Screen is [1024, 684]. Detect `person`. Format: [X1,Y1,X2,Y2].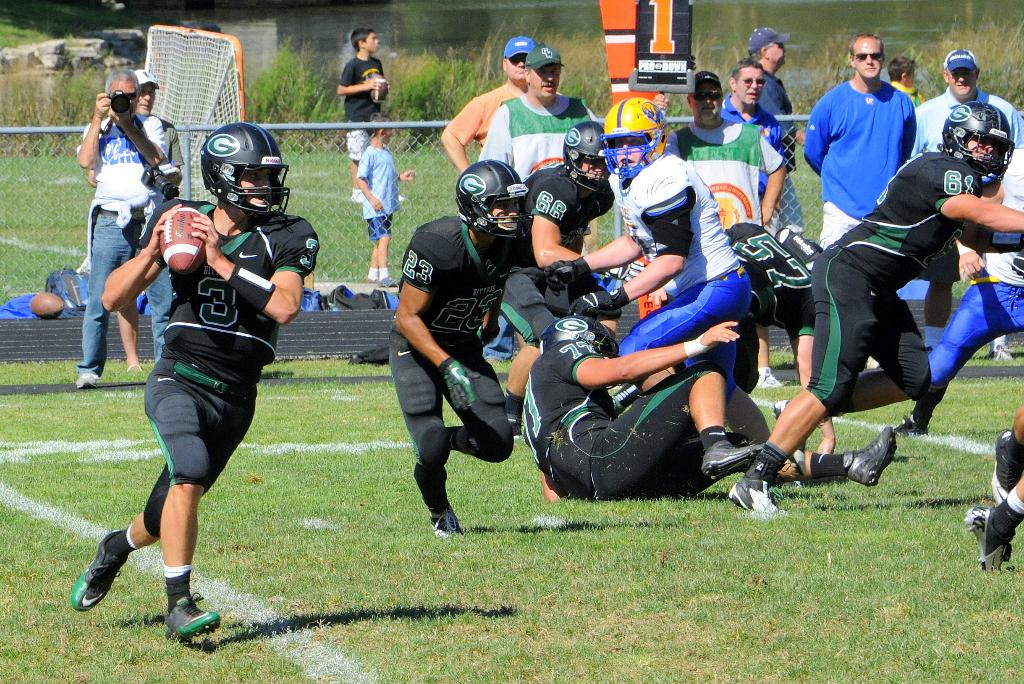
[115,68,185,371].
